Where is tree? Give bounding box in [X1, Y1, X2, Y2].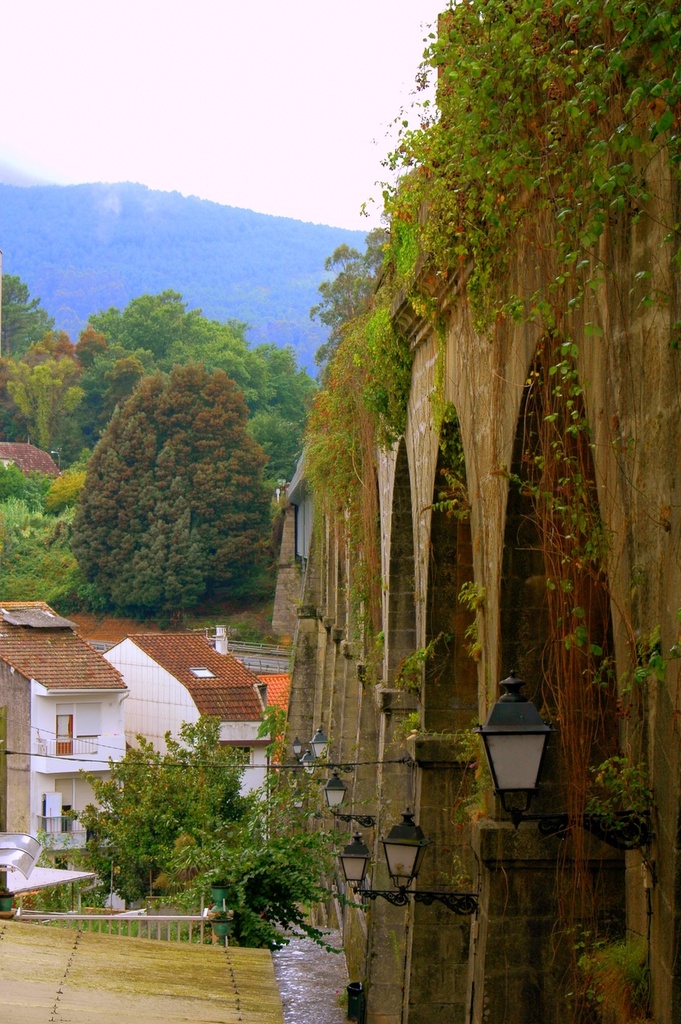
[312, 225, 394, 364].
